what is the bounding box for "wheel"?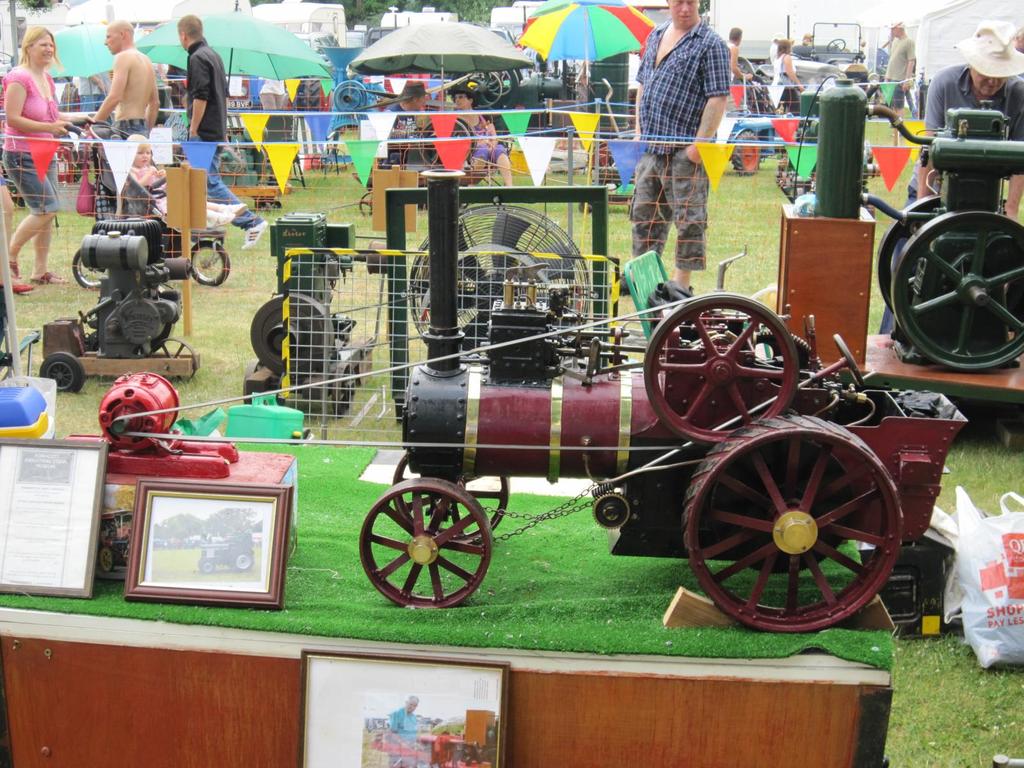
x1=70, y1=250, x2=104, y2=294.
